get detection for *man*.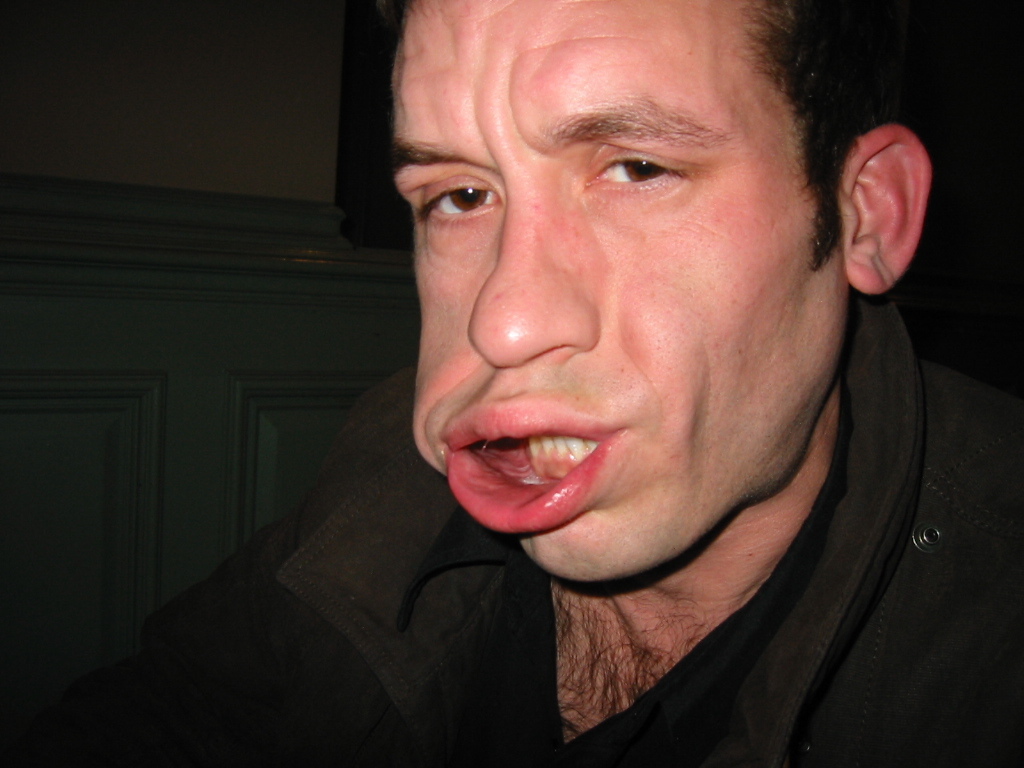
Detection: left=13, top=0, right=1022, bottom=767.
